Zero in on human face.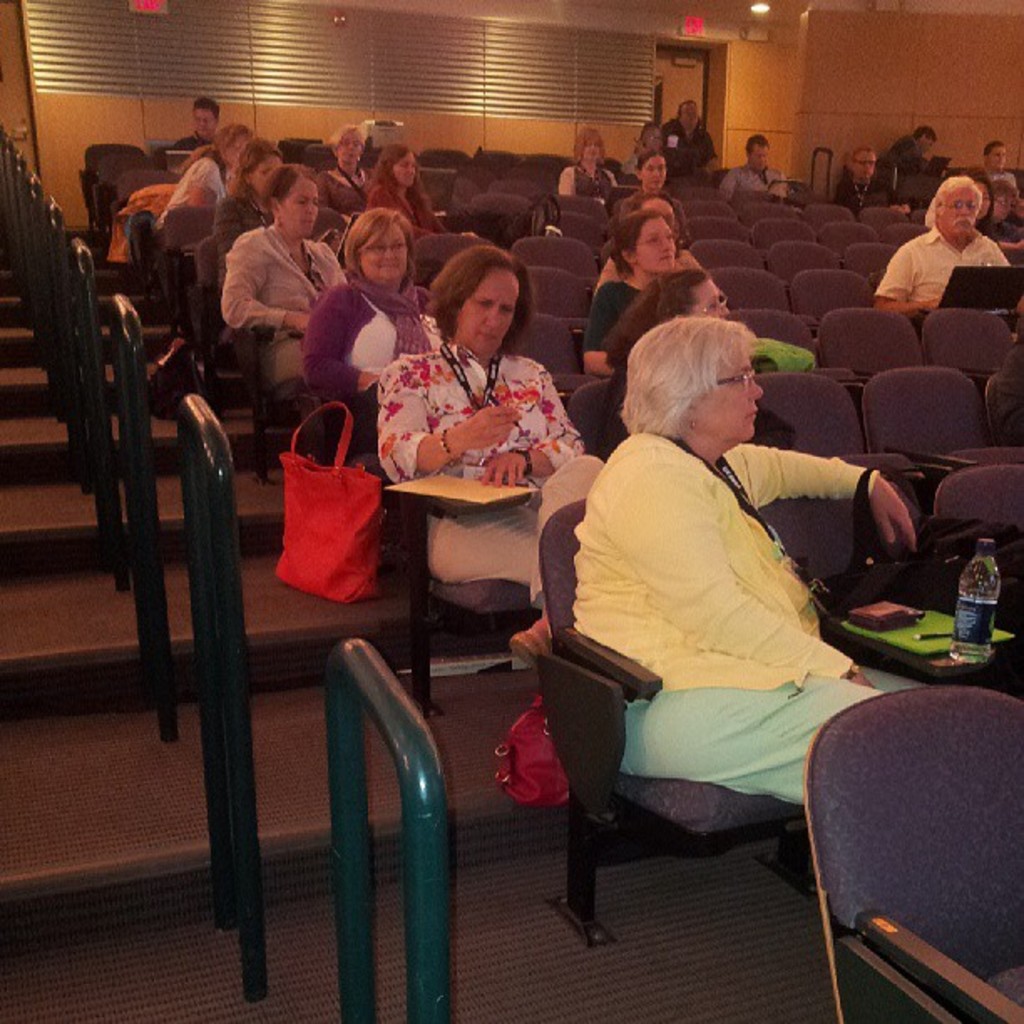
Zeroed in: 462/269/520/351.
